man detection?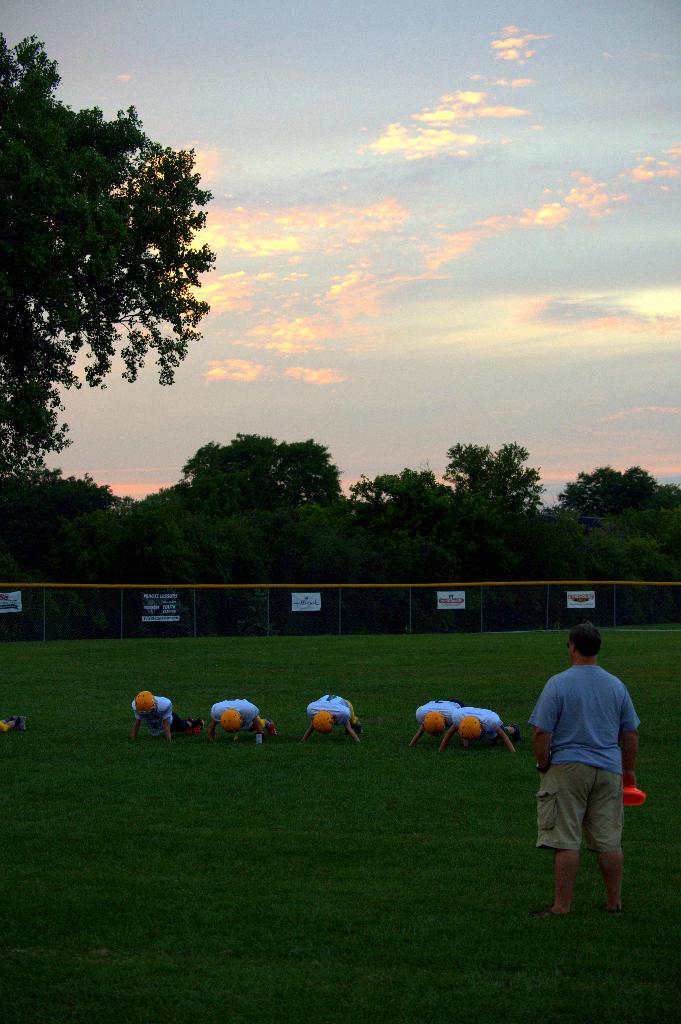
(x1=298, y1=693, x2=357, y2=740)
